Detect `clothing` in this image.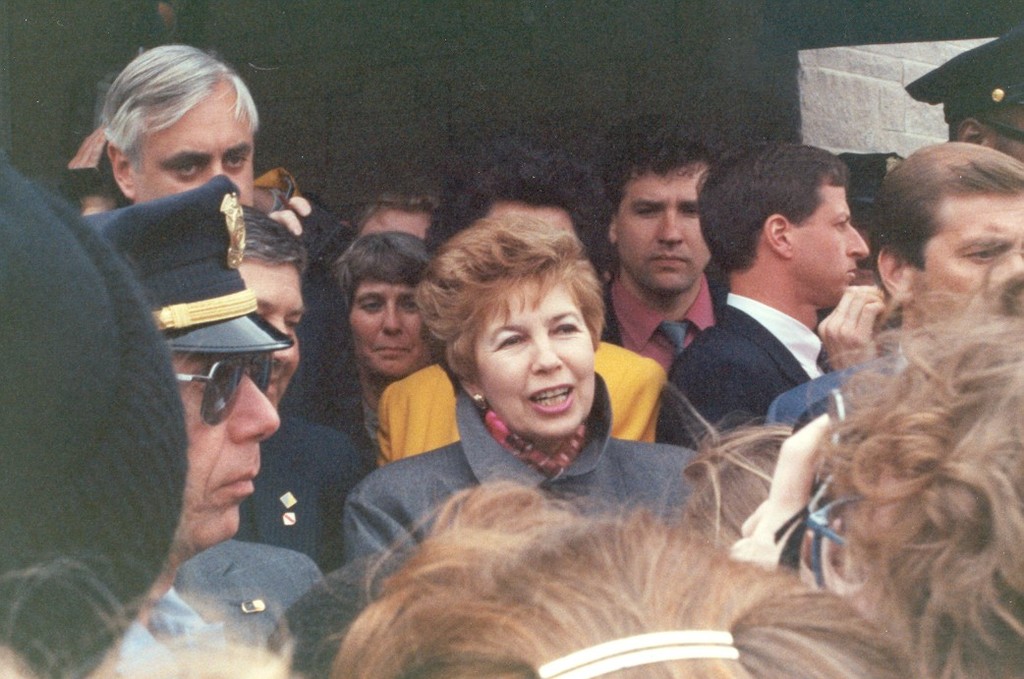
Detection: [606, 262, 719, 365].
